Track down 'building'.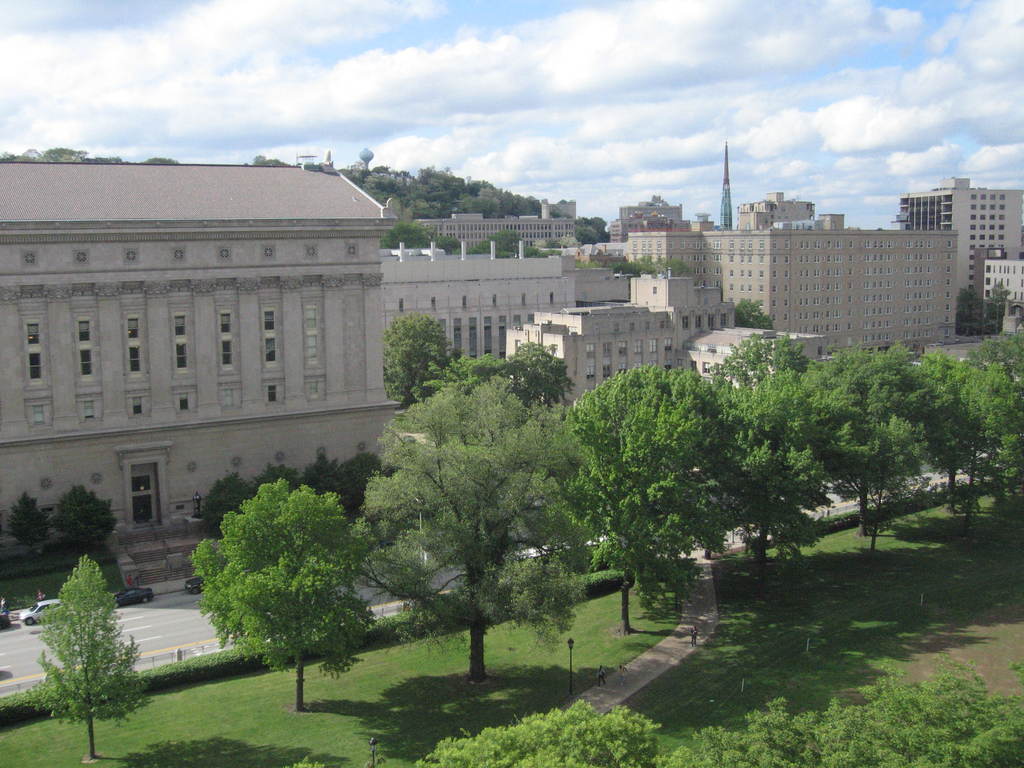
Tracked to (left=0, top=157, right=403, bottom=543).
